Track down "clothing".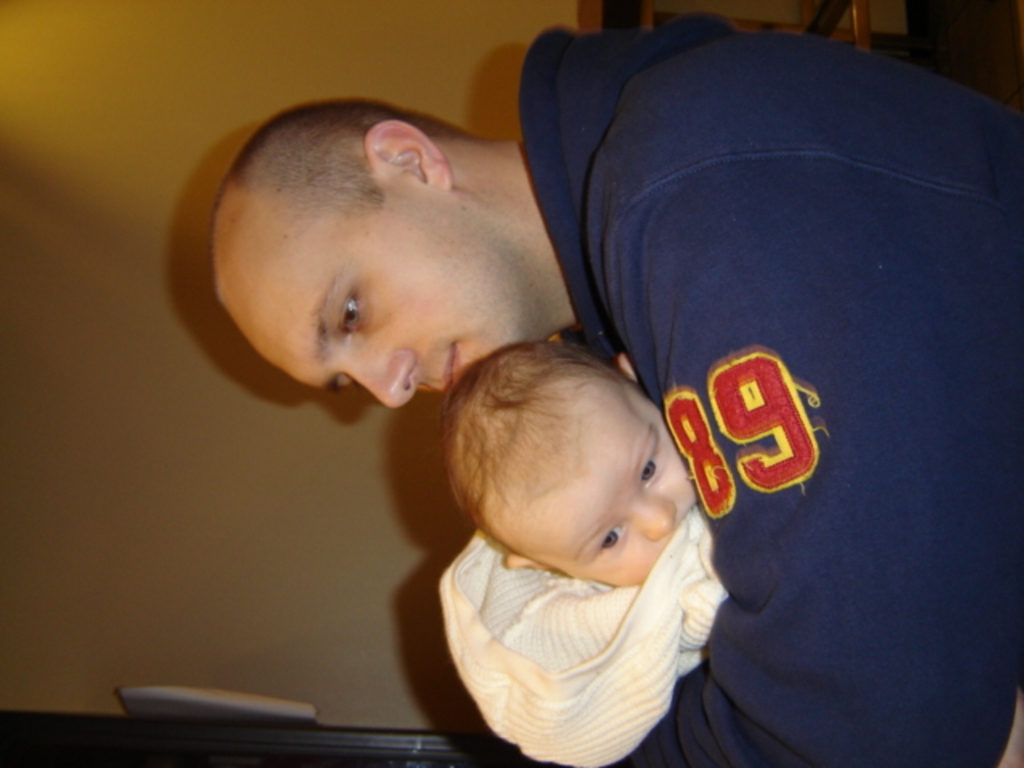
Tracked to region(566, 0, 1018, 725).
